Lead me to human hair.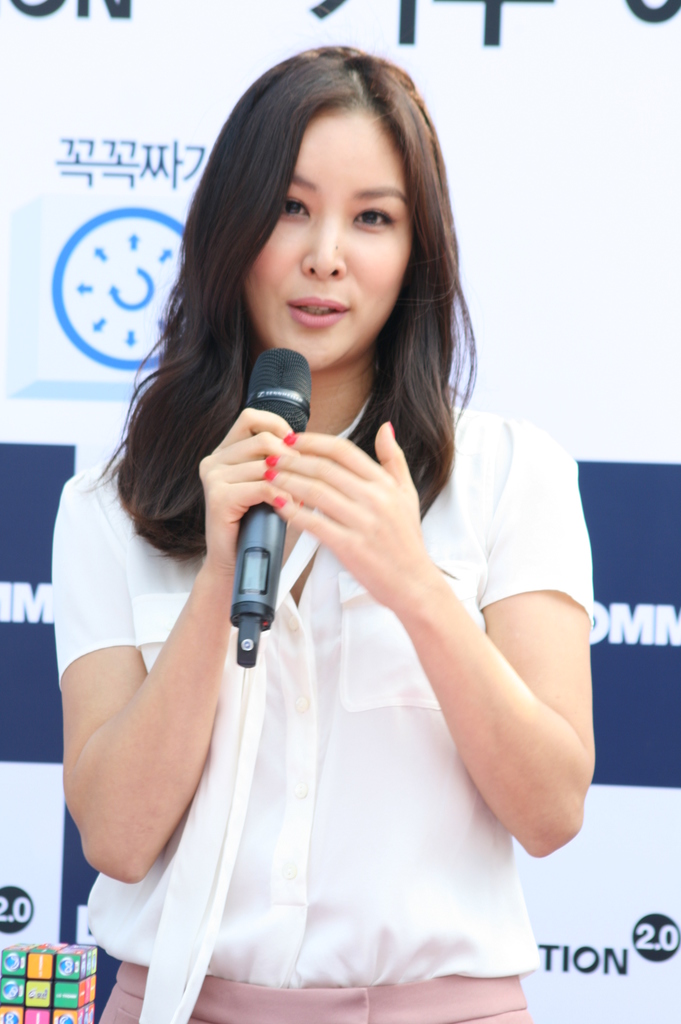
Lead to 158 24 483 536.
